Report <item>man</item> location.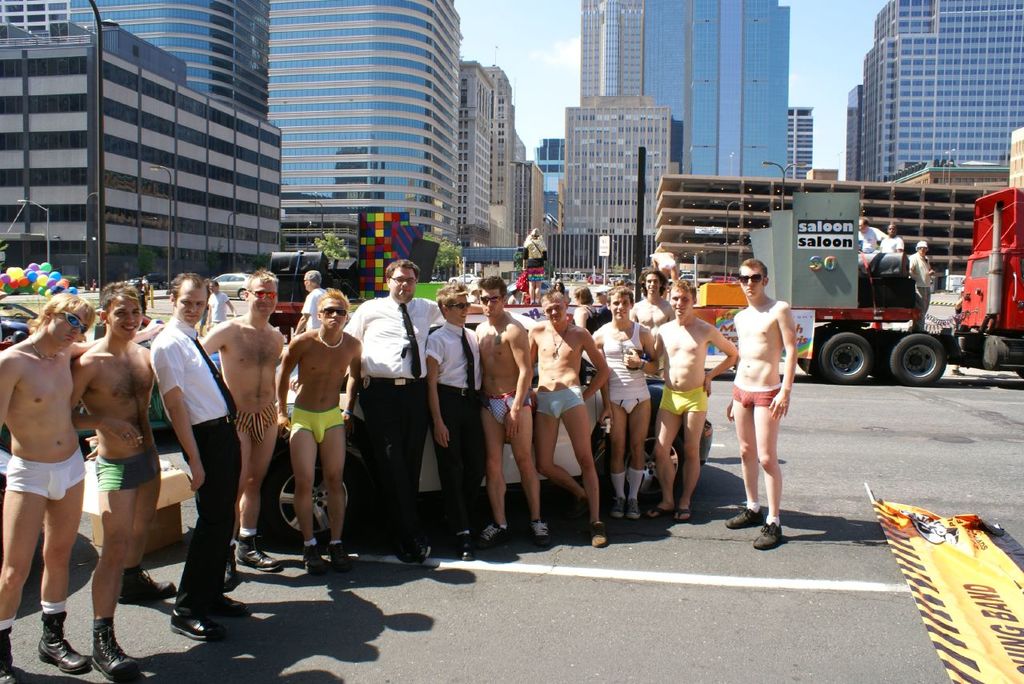
Report: [x1=523, y1=227, x2=547, y2=302].
